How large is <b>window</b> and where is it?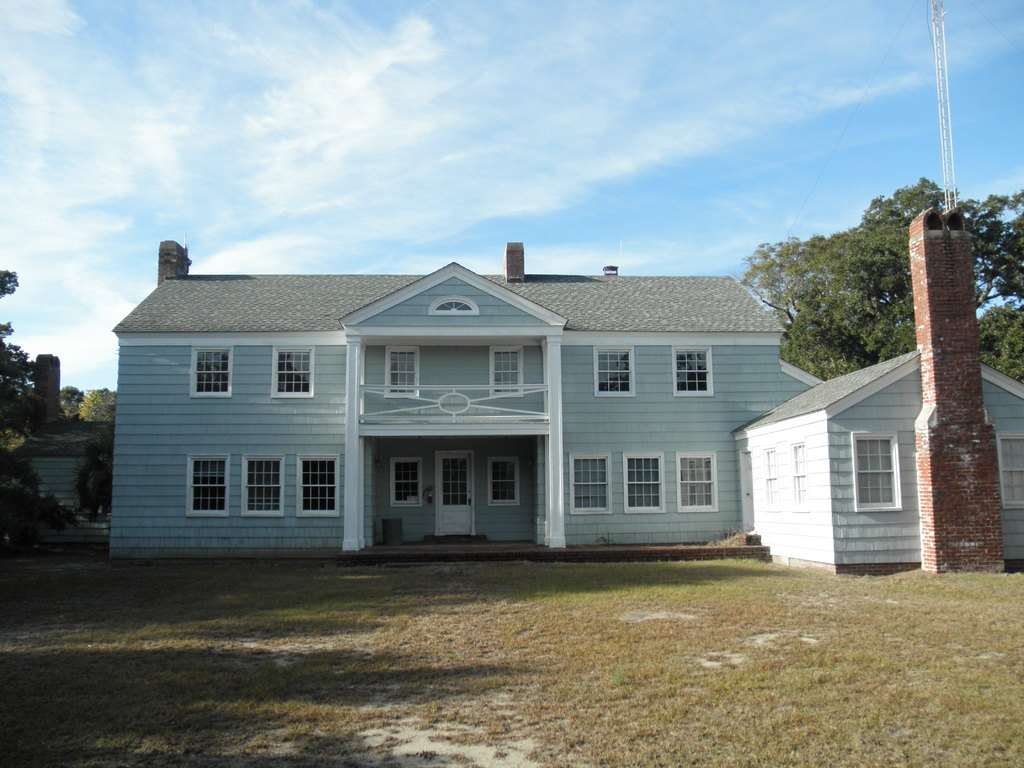
Bounding box: box=[277, 347, 313, 396].
